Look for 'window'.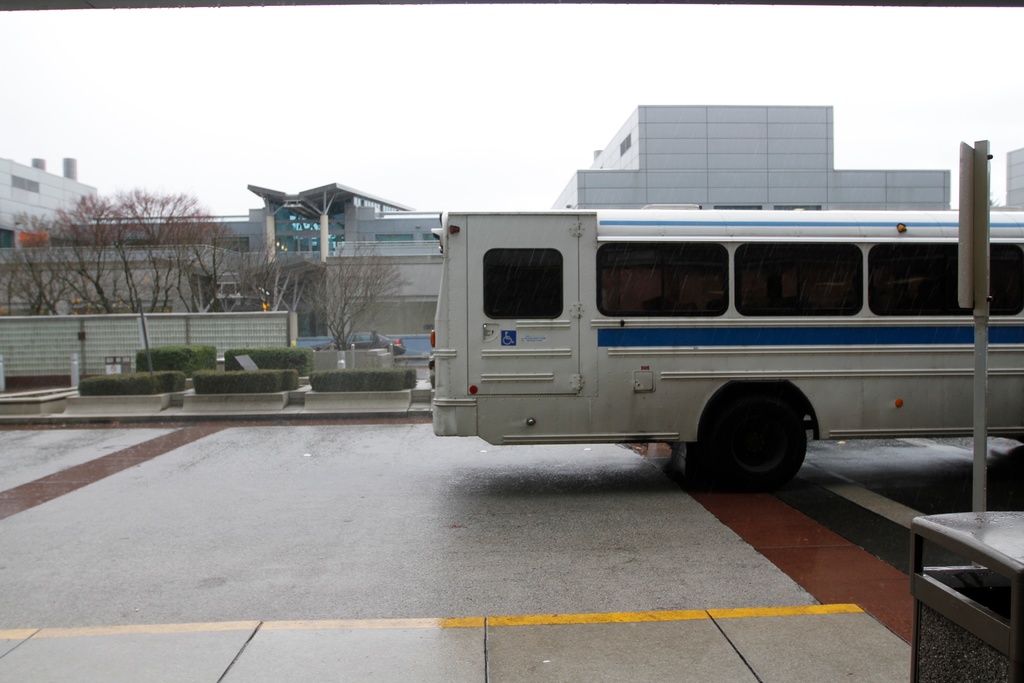
Found: 214, 282, 250, 299.
